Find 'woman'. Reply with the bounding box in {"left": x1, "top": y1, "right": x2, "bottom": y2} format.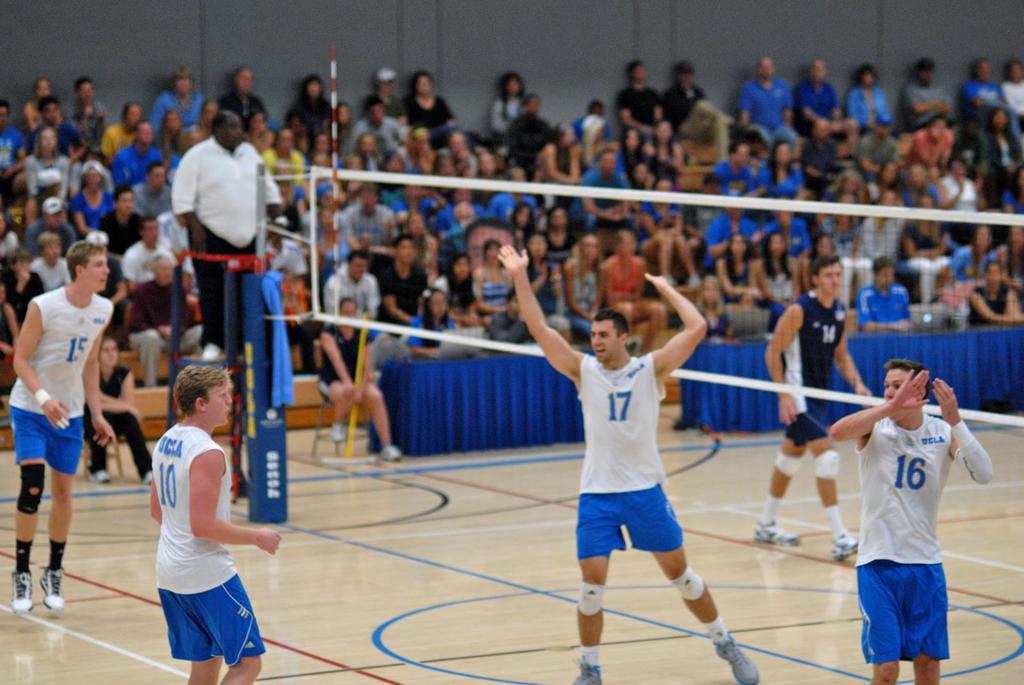
{"left": 609, "top": 232, "right": 673, "bottom": 352}.
